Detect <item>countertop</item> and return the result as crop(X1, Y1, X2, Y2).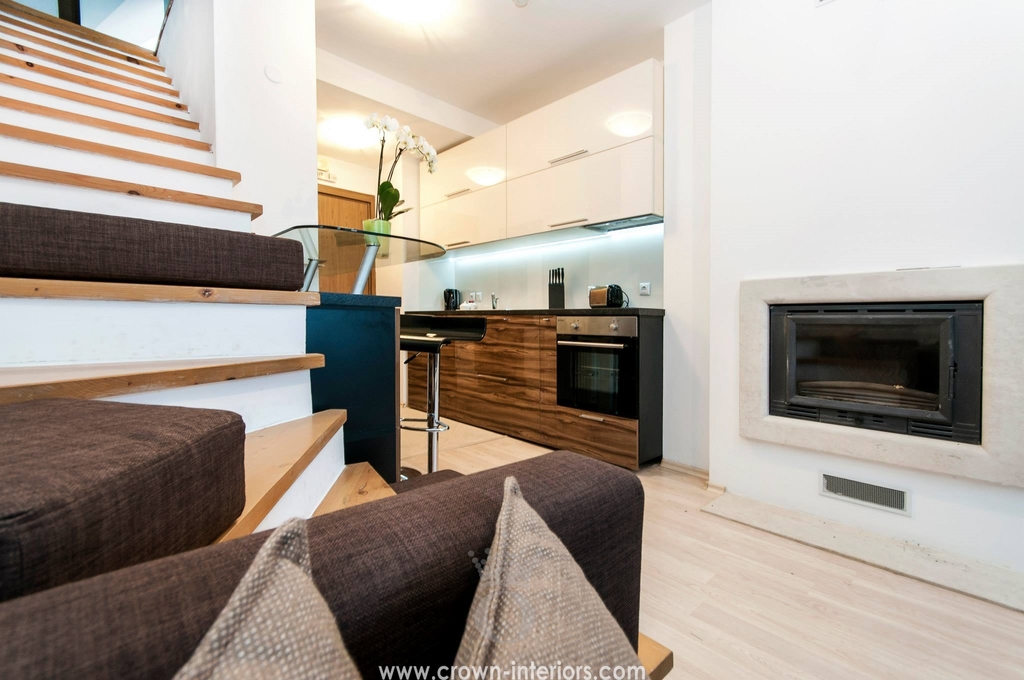
crop(403, 300, 670, 467).
